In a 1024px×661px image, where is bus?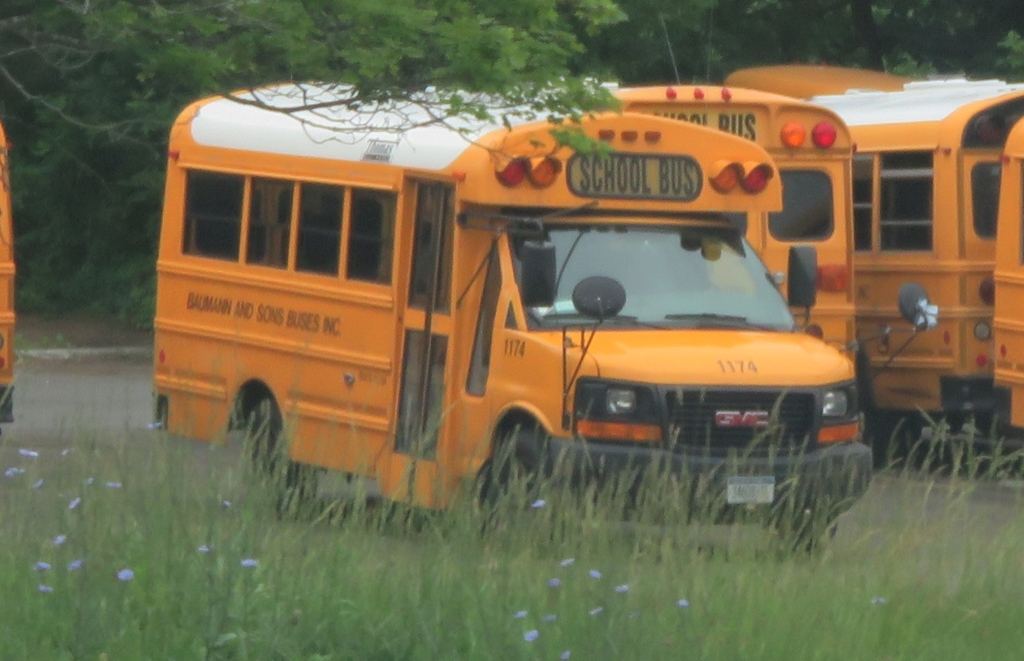
pyautogui.locateOnScreen(724, 63, 1023, 422).
